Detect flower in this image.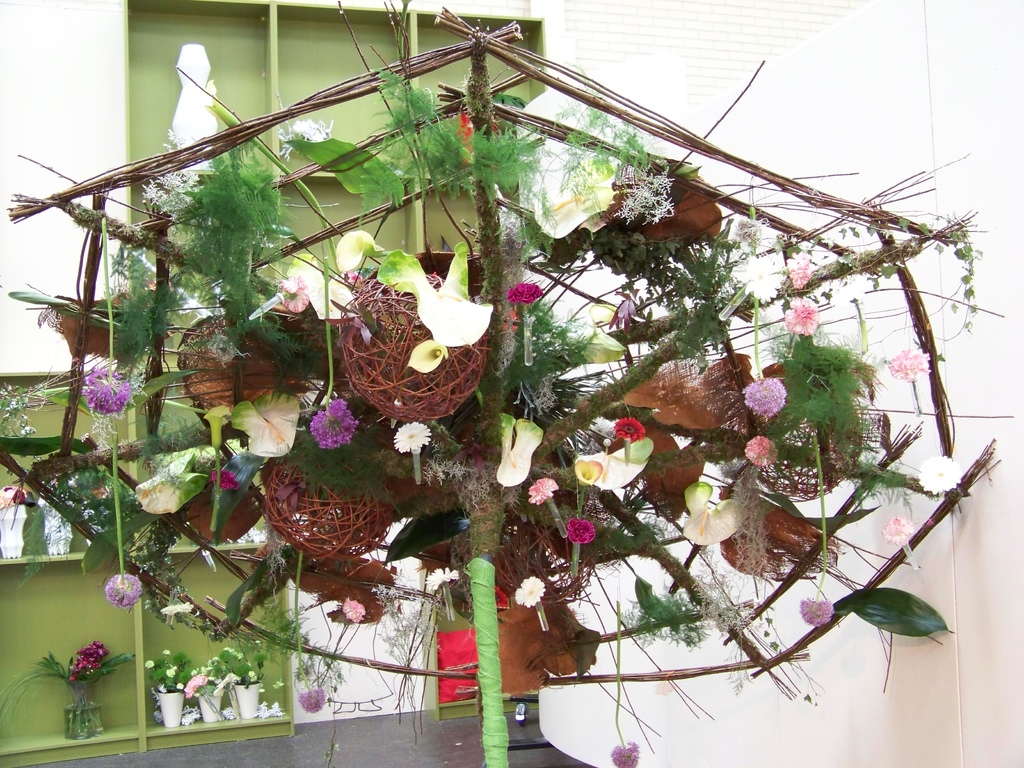
Detection: left=889, top=346, right=930, bottom=380.
